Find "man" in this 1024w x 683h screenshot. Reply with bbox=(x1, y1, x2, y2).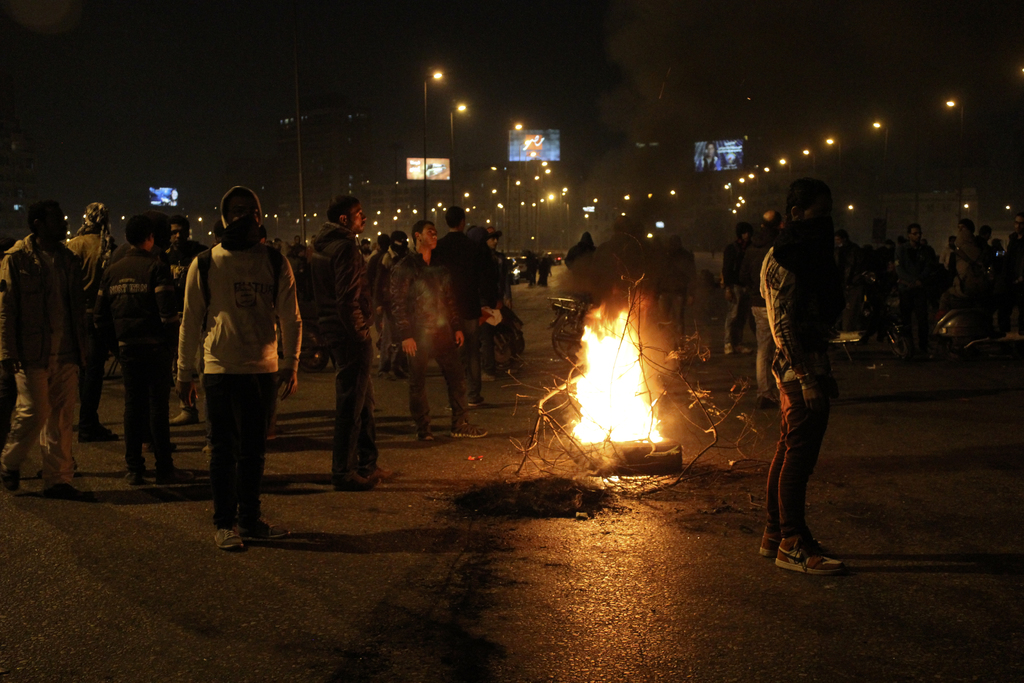
bbox=(483, 227, 515, 351).
